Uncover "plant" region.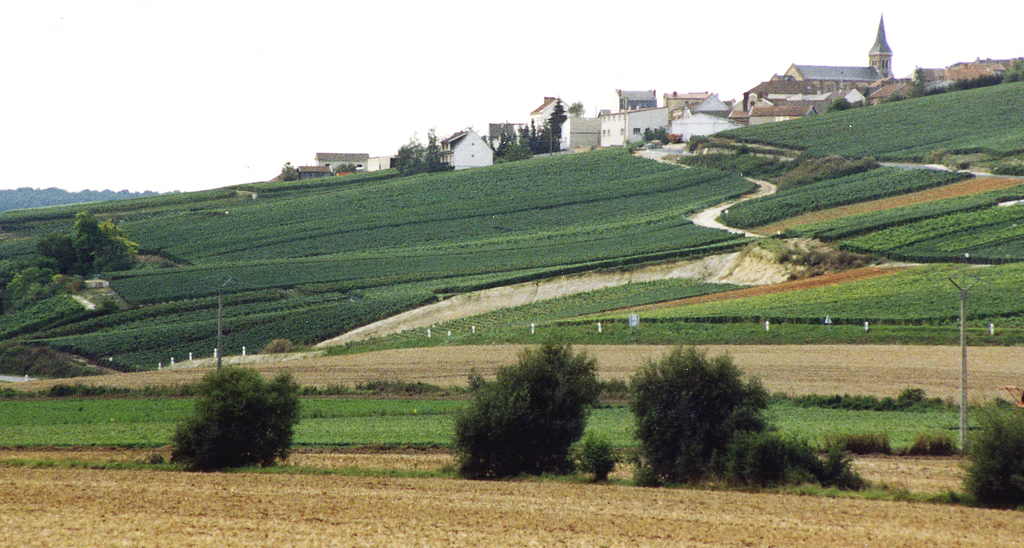
Uncovered: (left=626, top=337, right=776, bottom=487).
